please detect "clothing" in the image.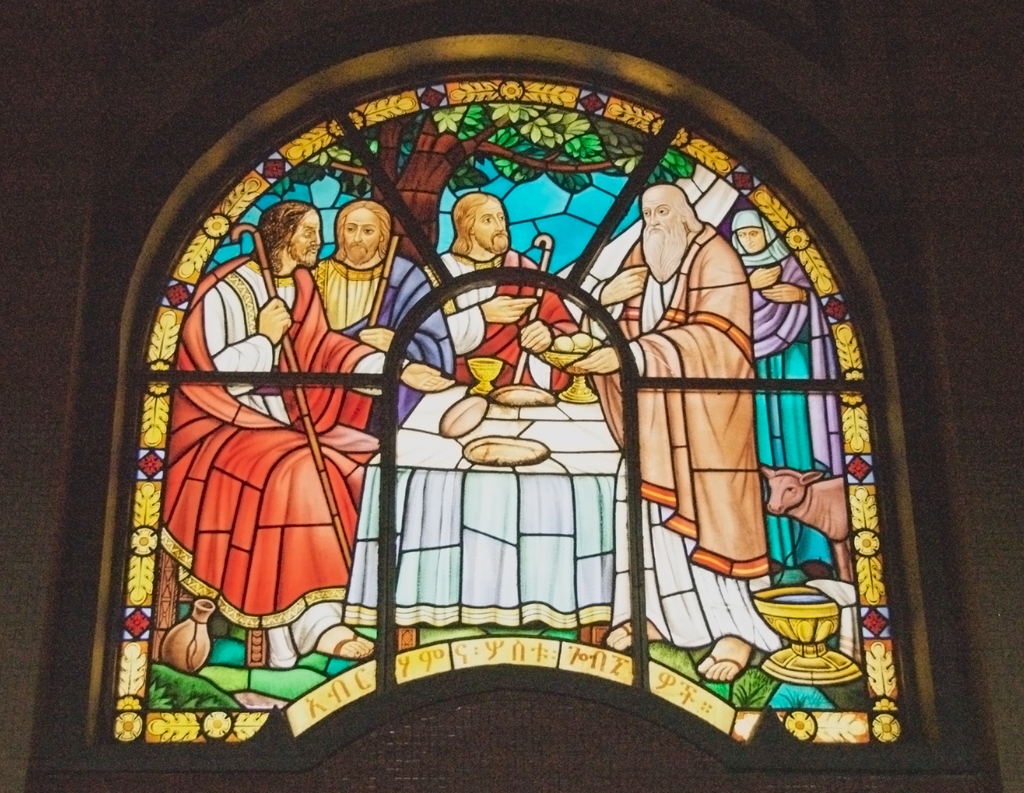
730/208/844/566.
